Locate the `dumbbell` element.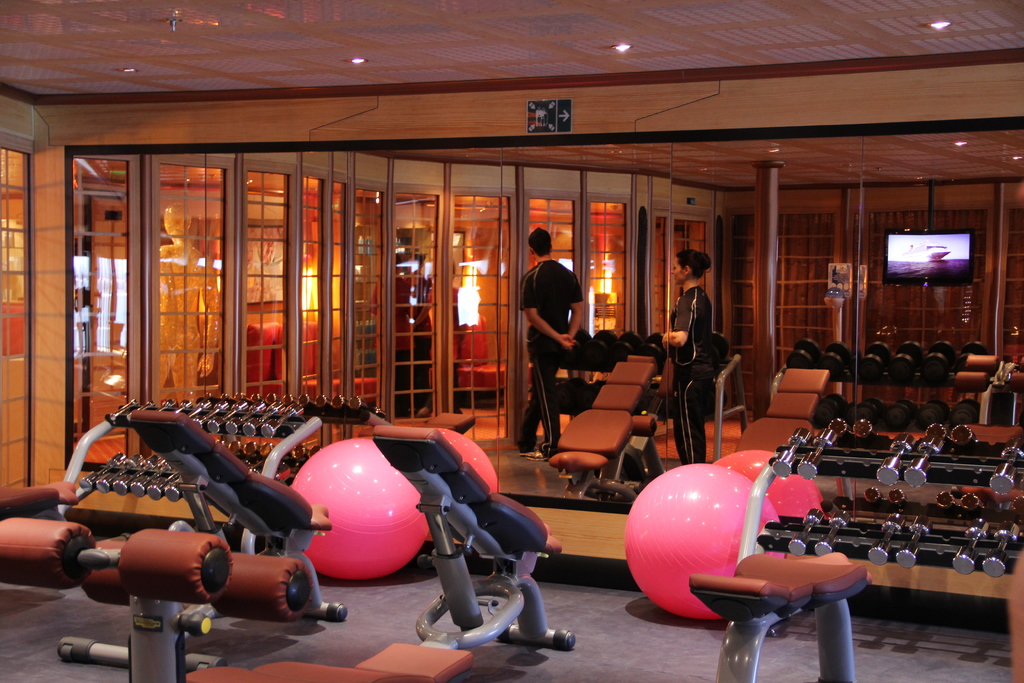
Element bbox: (x1=779, y1=509, x2=815, y2=557).
